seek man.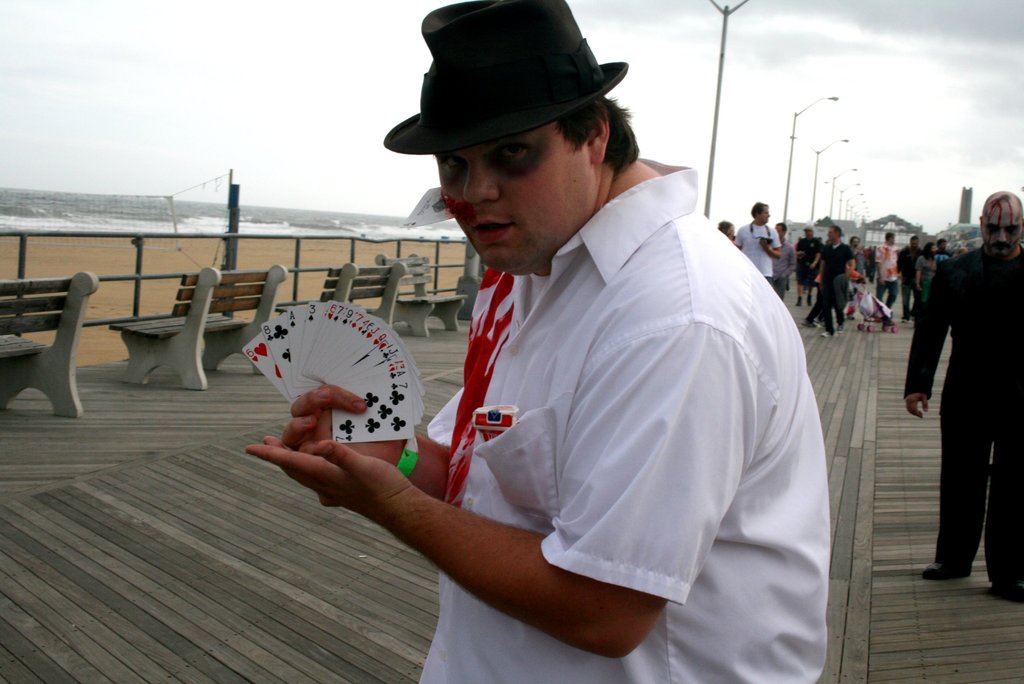
Rect(731, 199, 783, 280).
